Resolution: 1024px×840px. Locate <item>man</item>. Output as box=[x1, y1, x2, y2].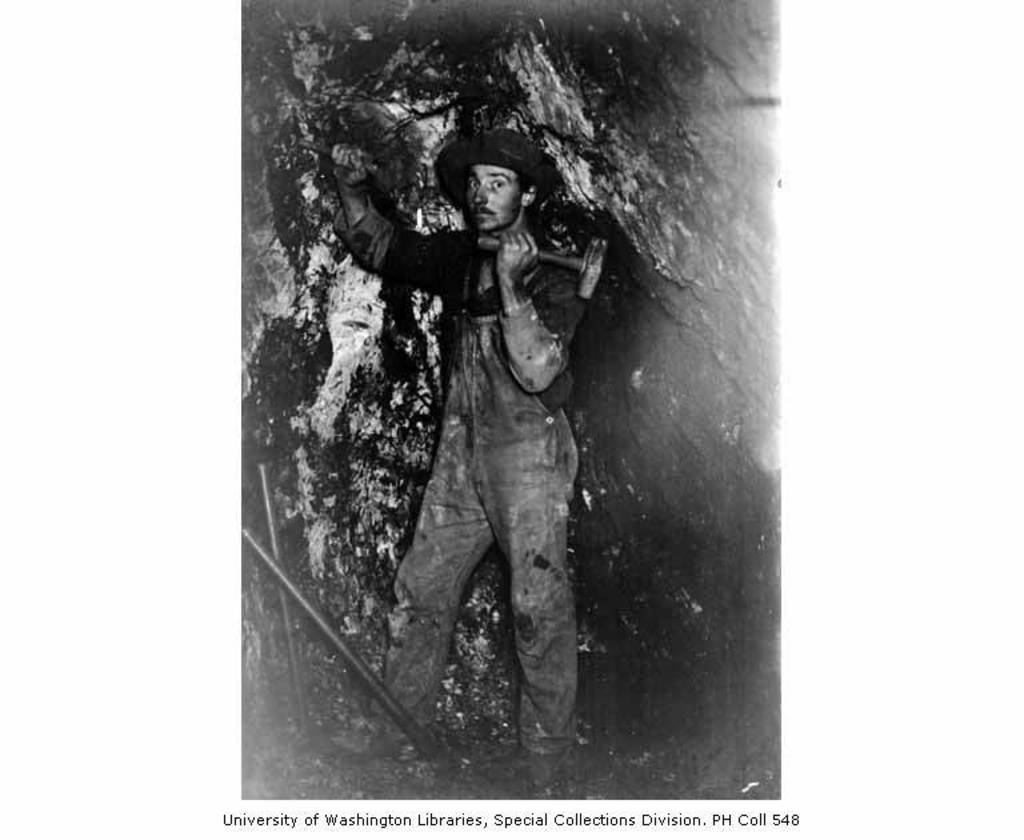
box=[343, 95, 611, 748].
